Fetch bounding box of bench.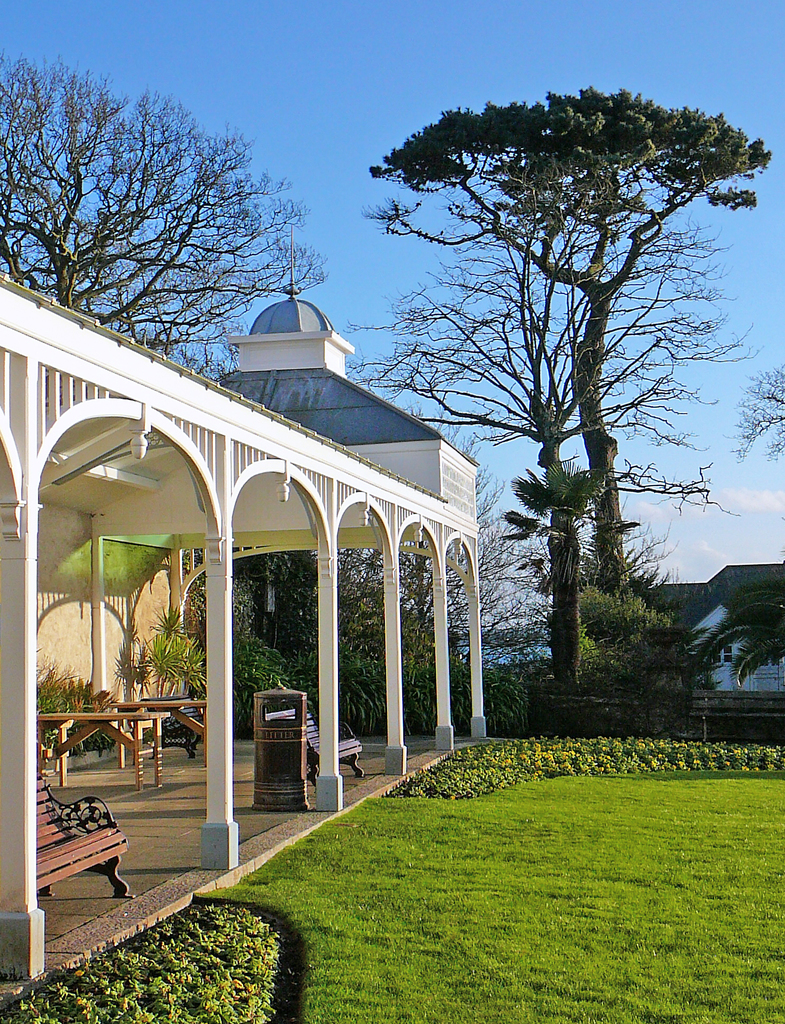
Bbox: (x1=147, y1=693, x2=206, y2=755).
